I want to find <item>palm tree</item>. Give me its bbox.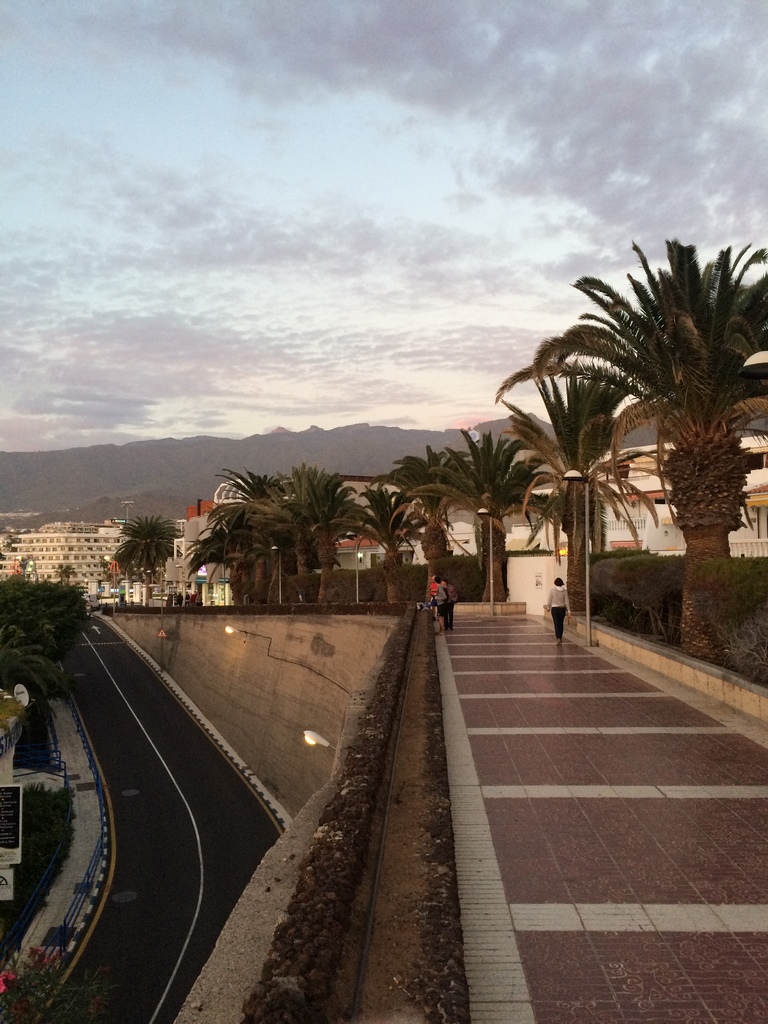
bbox(216, 472, 301, 584).
